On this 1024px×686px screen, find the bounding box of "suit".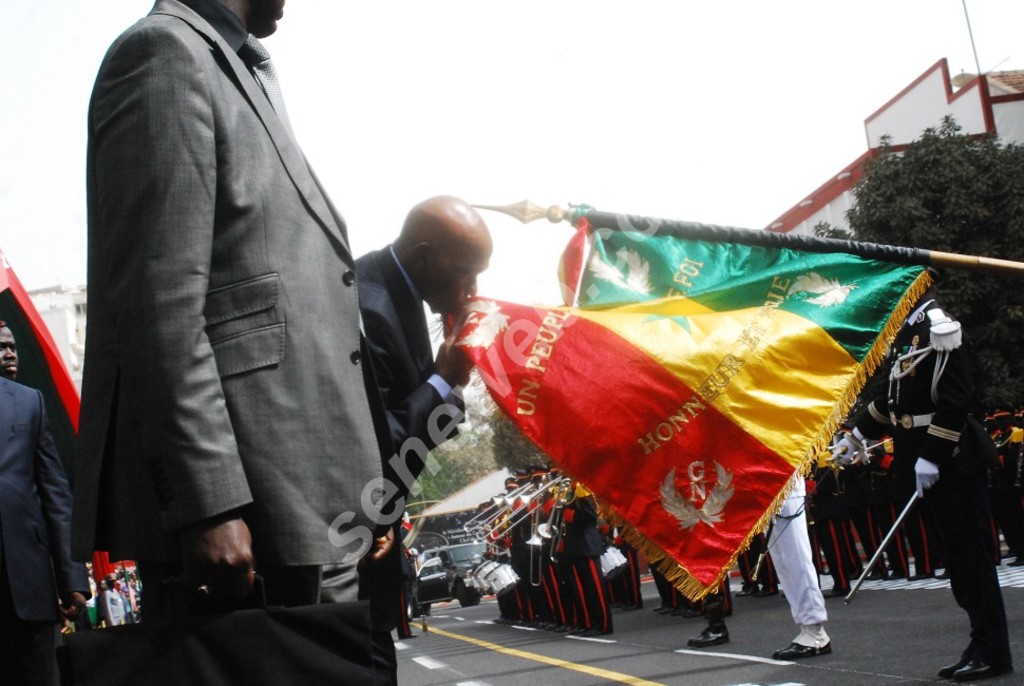
Bounding box: (80, 0, 377, 637).
